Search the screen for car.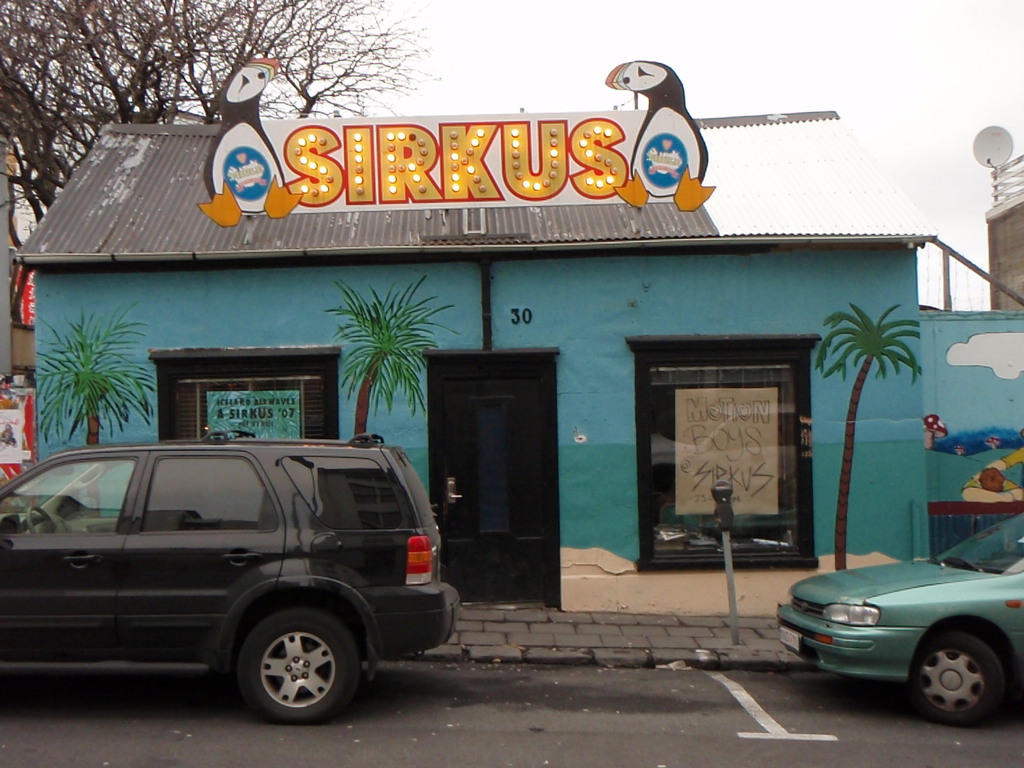
Found at 769,511,1023,726.
